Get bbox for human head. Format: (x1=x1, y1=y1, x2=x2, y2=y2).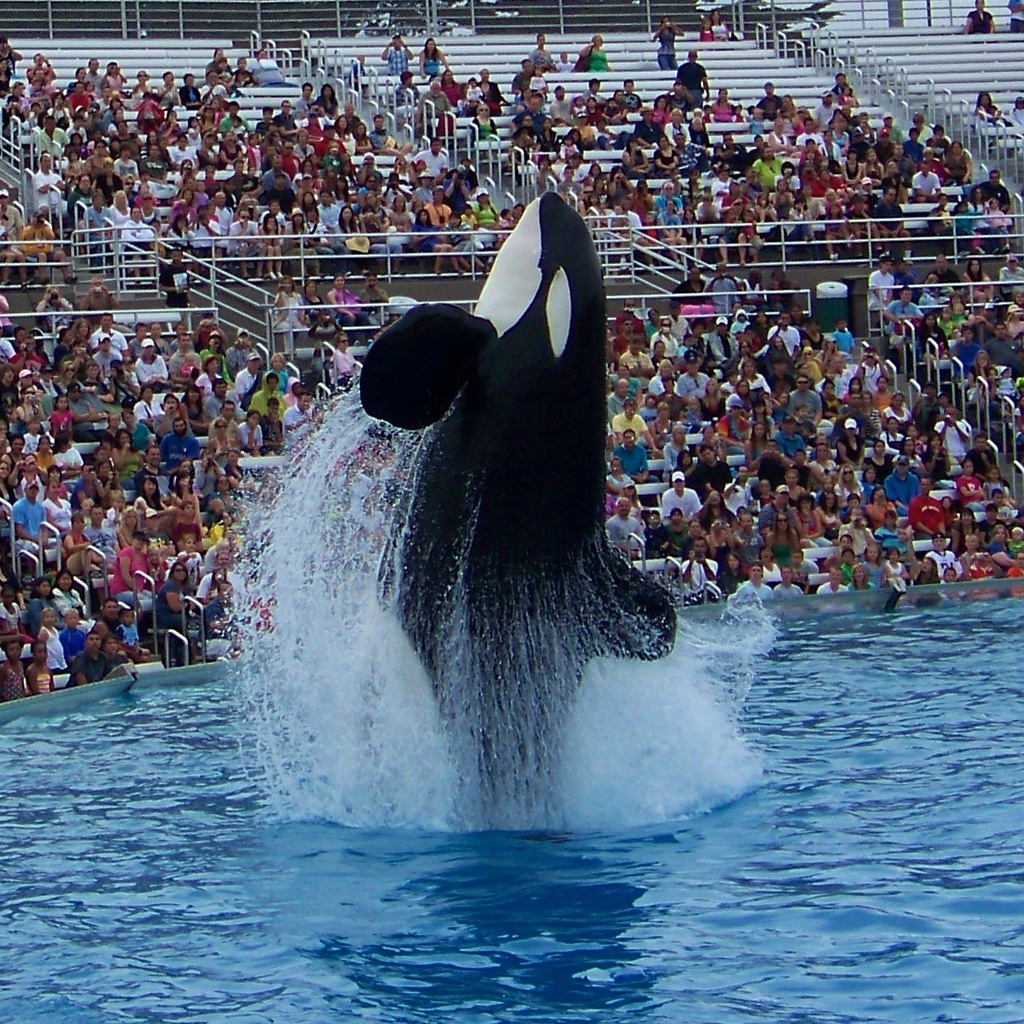
(x1=689, y1=522, x2=701, y2=537).
